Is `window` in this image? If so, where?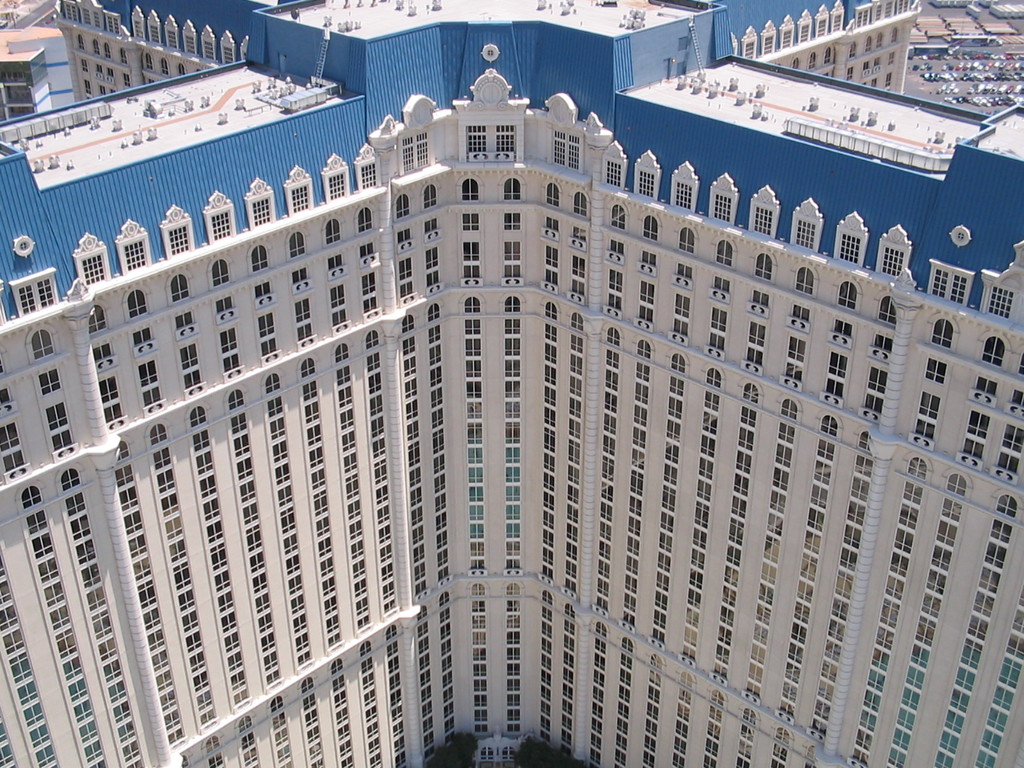
Yes, at <bbox>472, 629, 486, 645</bbox>.
